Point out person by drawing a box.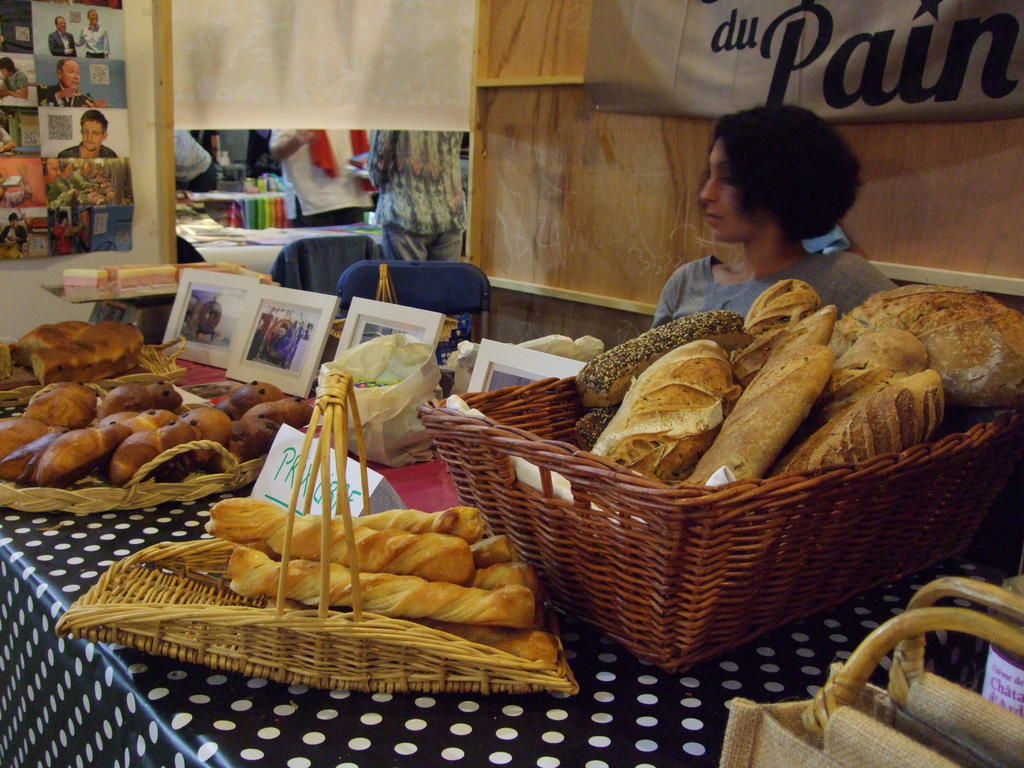
<box>648,95,908,340</box>.
